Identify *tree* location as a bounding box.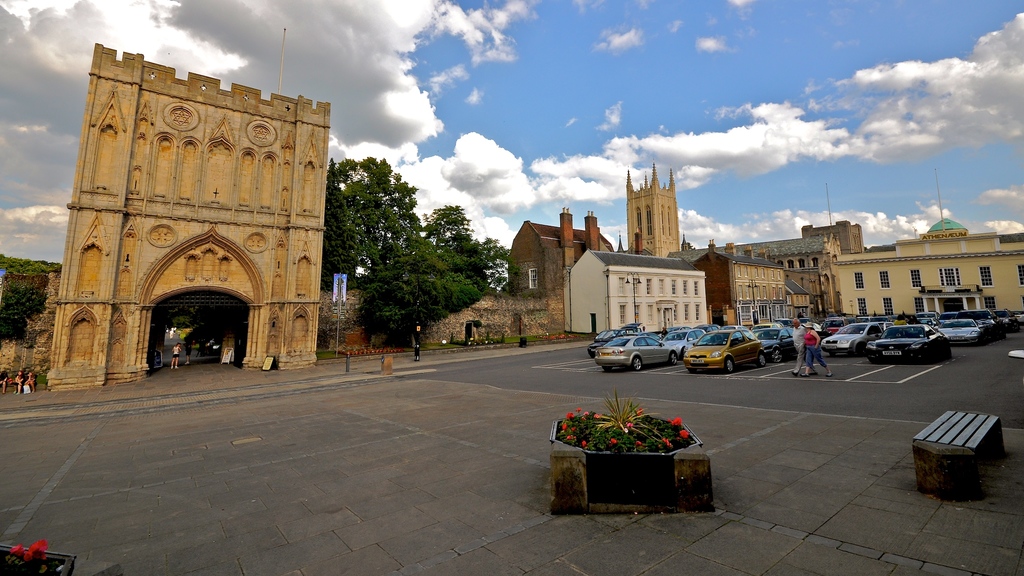
{"x1": 355, "y1": 204, "x2": 513, "y2": 355}.
